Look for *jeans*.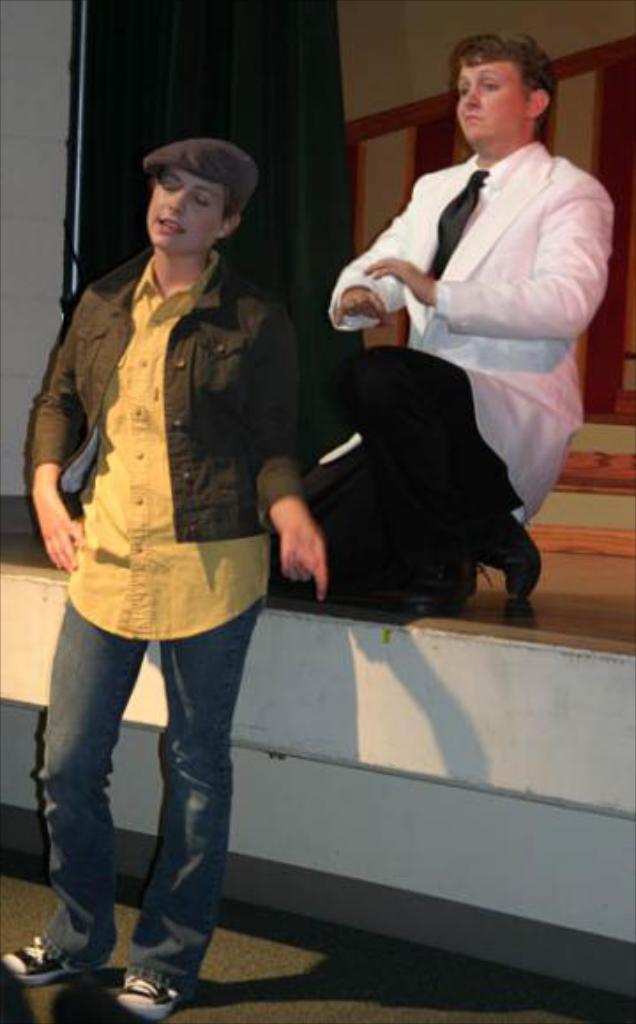
Found: {"x1": 341, "y1": 341, "x2": 516, "y2": 576}.
